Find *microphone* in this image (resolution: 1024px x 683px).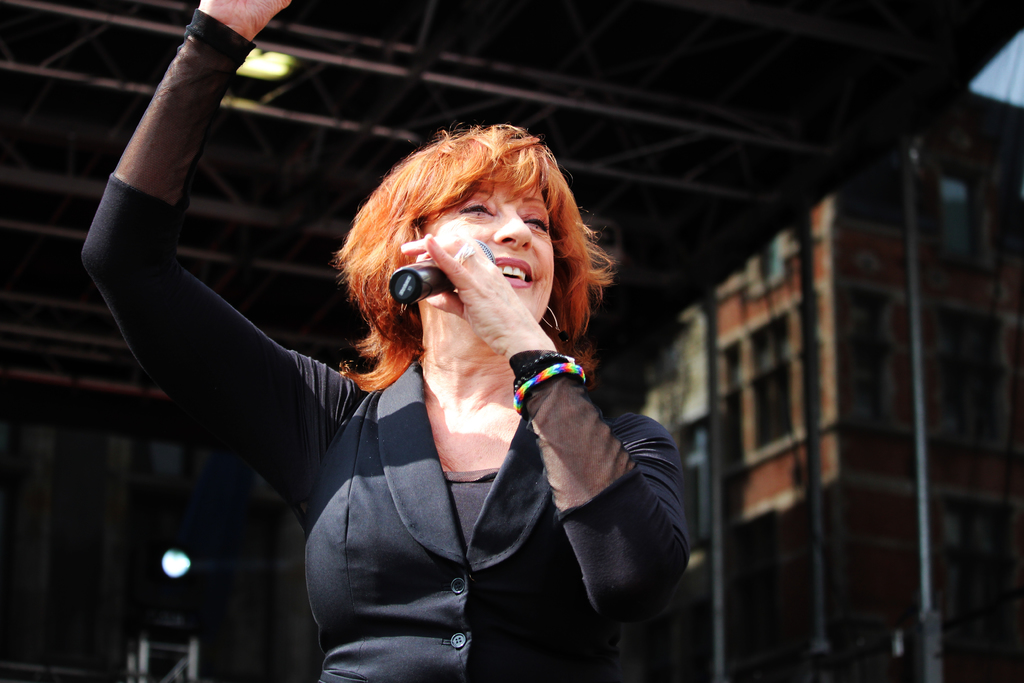
box=[387, 238, 497, 308].
